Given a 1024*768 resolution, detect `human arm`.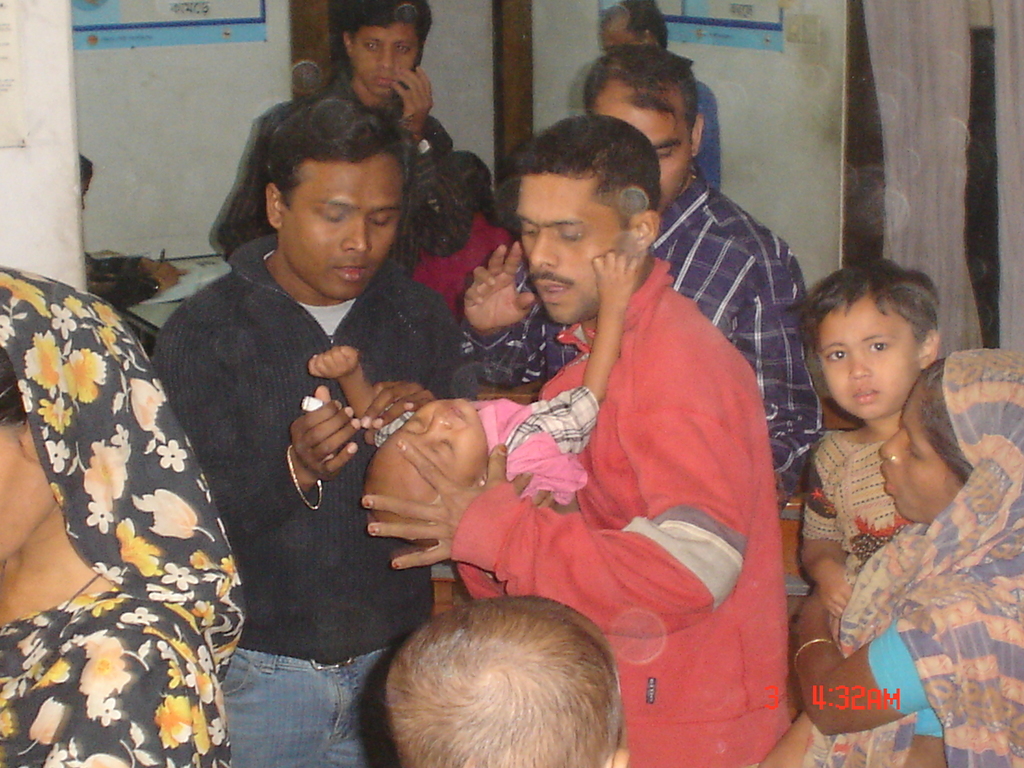
x1=355, y1=373, x2=436, y2=448.
